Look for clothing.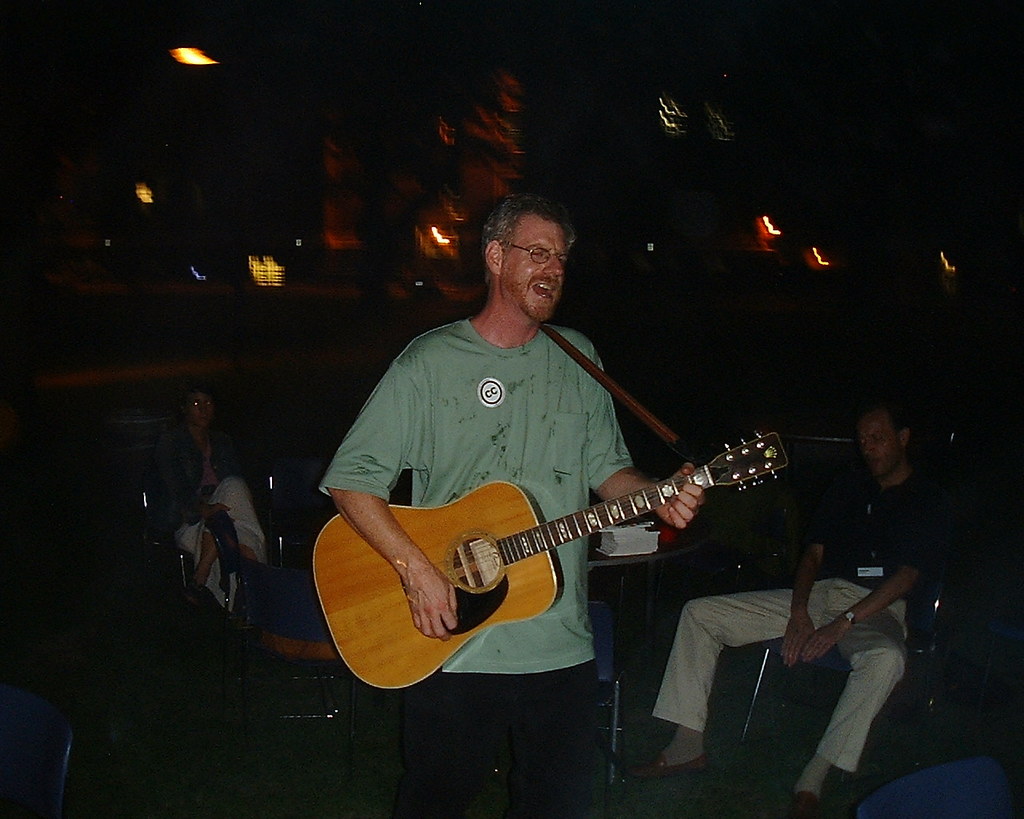
Found: (151,419,263,617).
